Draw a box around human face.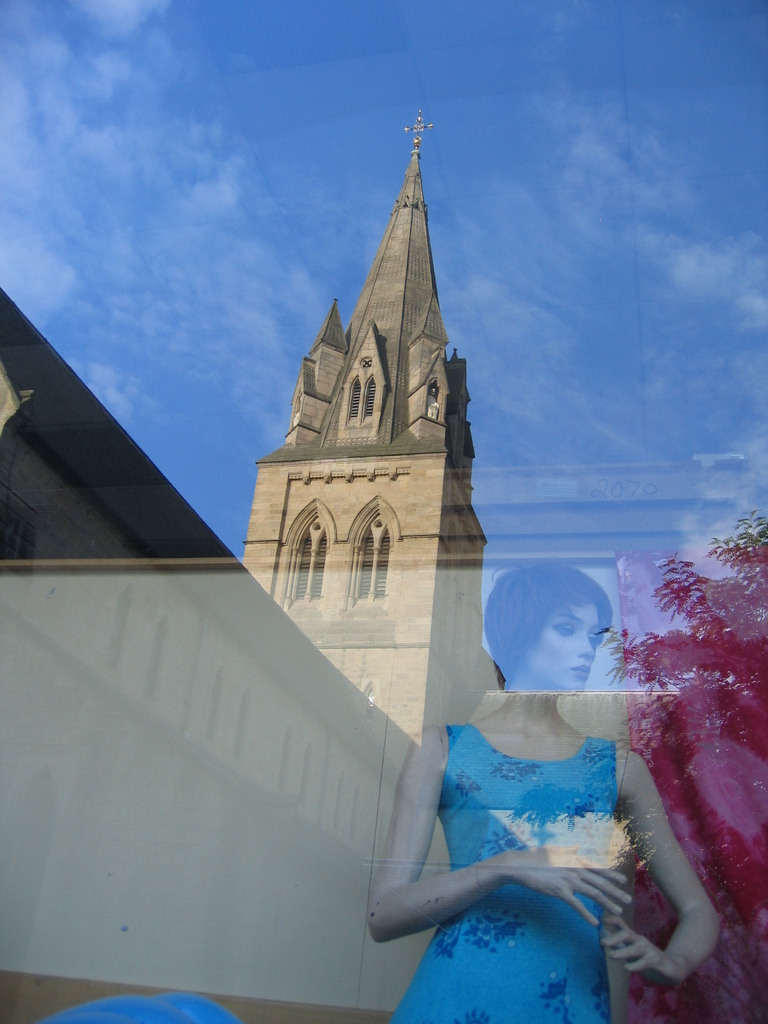
l=517, t=589, r=608, b=682.
